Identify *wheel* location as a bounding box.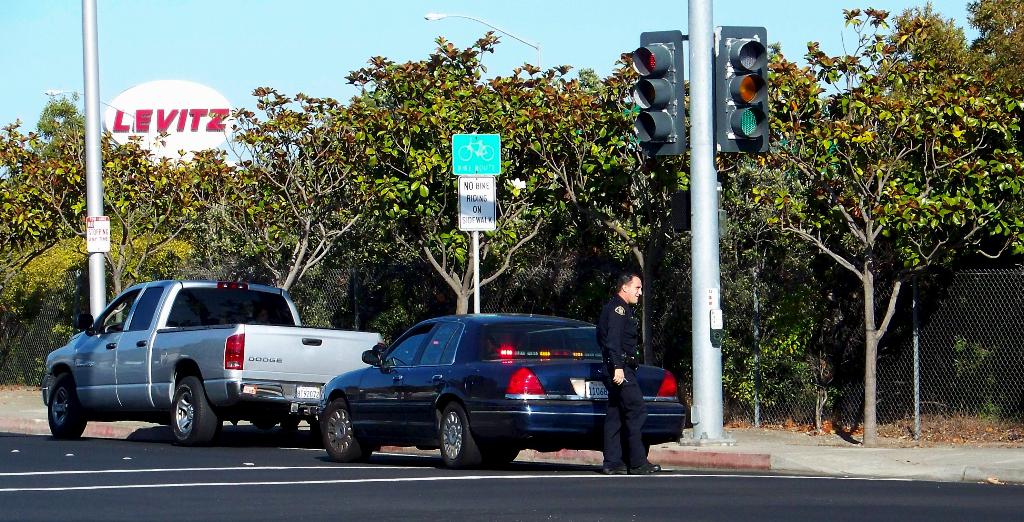
bbox=(47, 370, 88, 439).
